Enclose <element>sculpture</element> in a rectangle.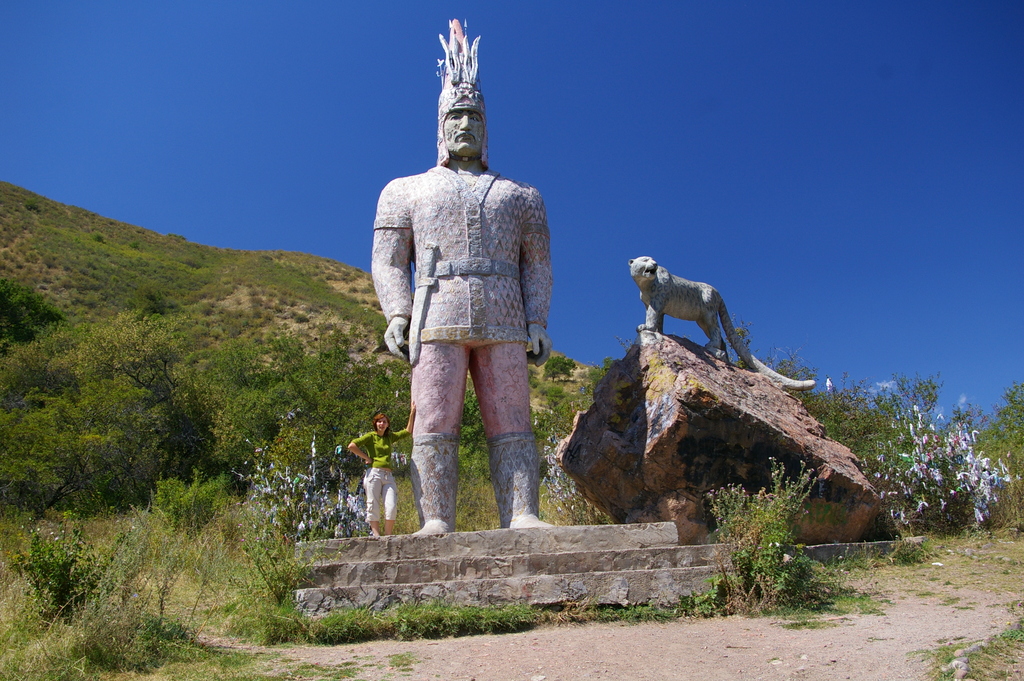
{"left": 372, "top": 47, "right": 572, "bottom": 557}.
